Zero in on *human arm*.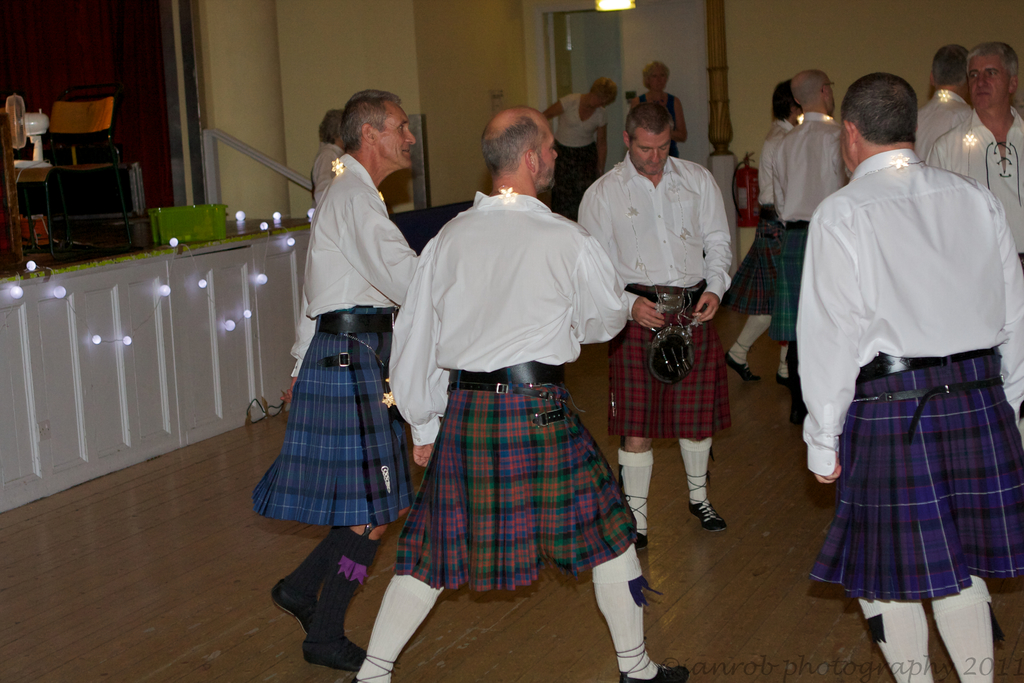
Zeroed in: x1=578 y1=165 x2=667 y2=327.
